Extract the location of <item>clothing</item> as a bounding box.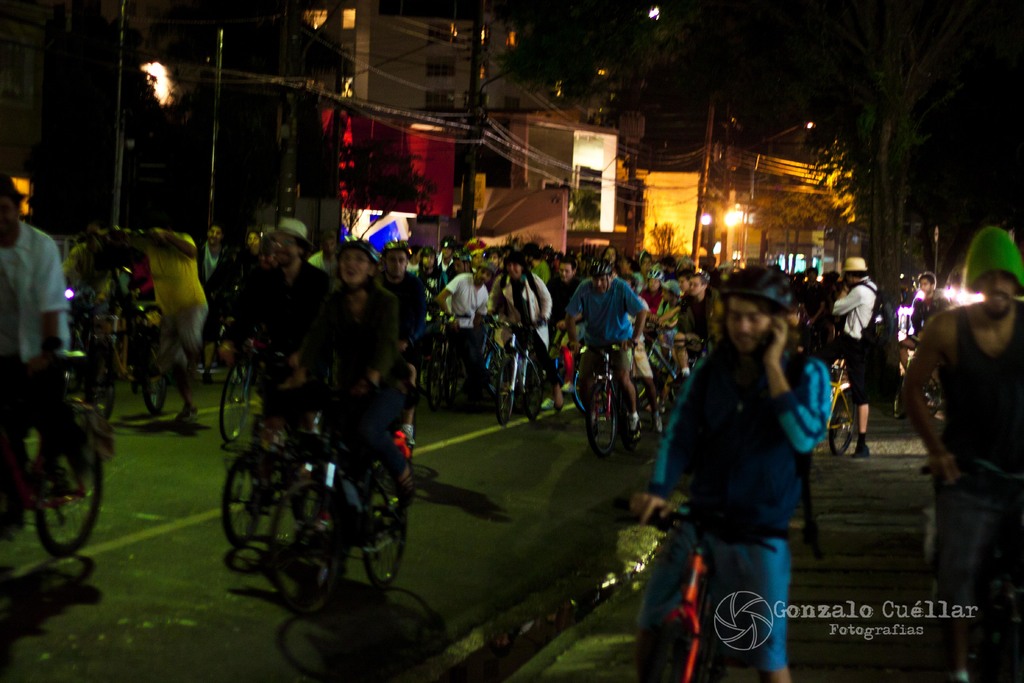
<region>653, 324, 845, 682</region>.
